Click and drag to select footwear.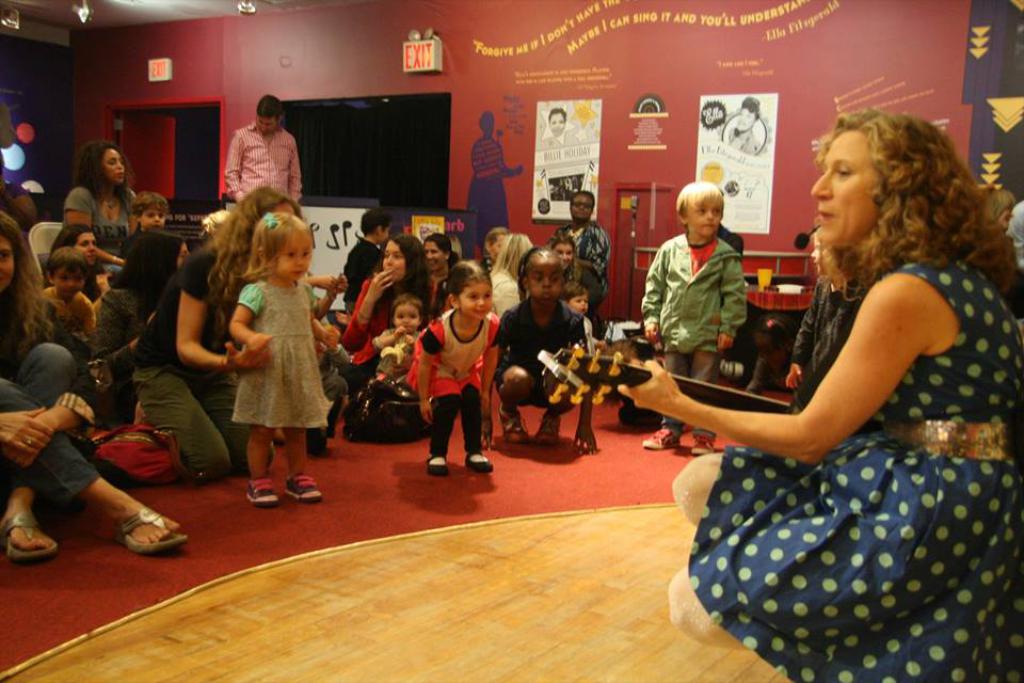
Selection: [427,457,448,478].
